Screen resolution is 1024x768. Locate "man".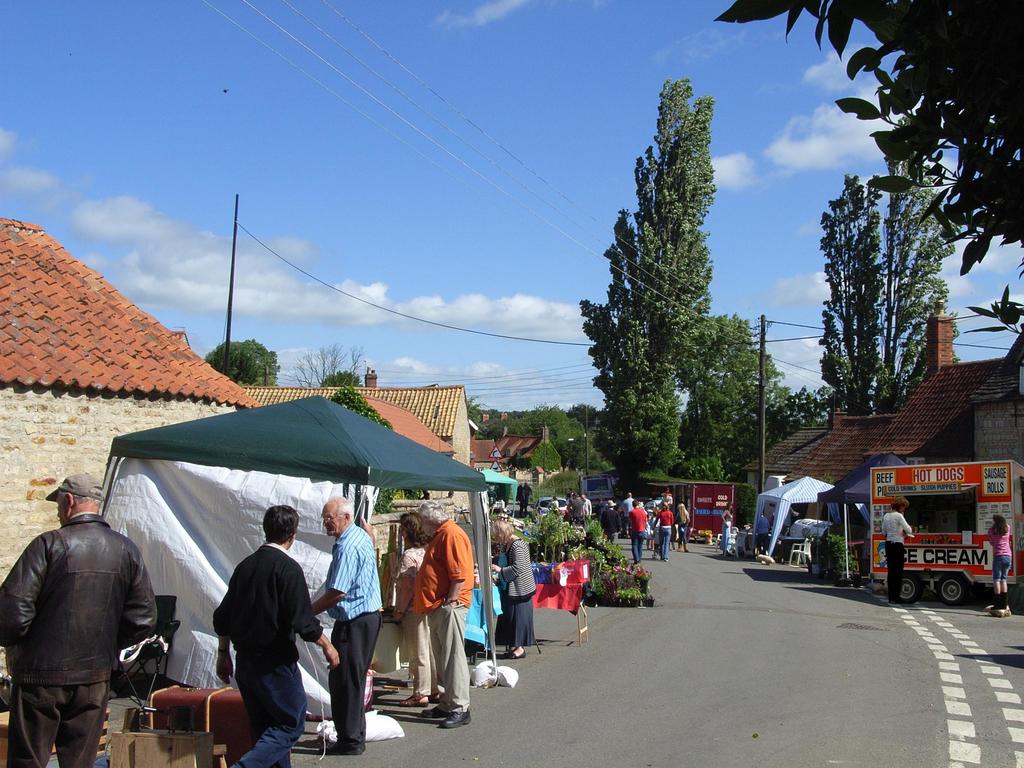
(192, 525, 331, 738).
